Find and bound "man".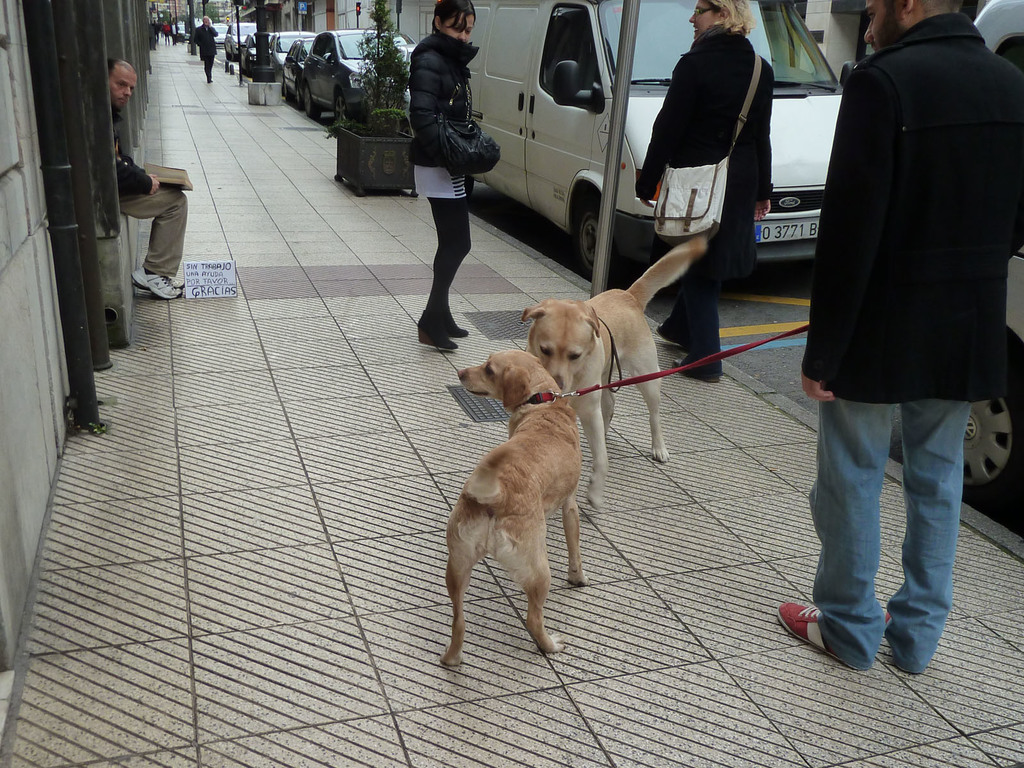
Bound: rect(785, 0, 1021, 643).
